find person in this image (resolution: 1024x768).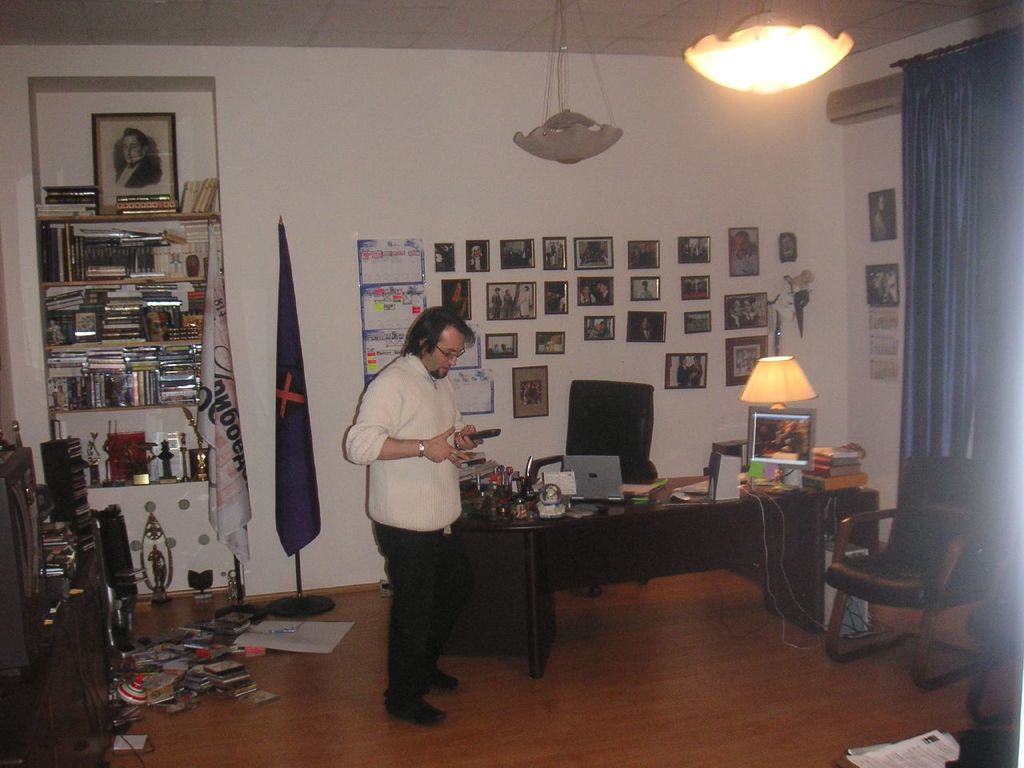
left=630, top=245, right=642, bottom=269.
